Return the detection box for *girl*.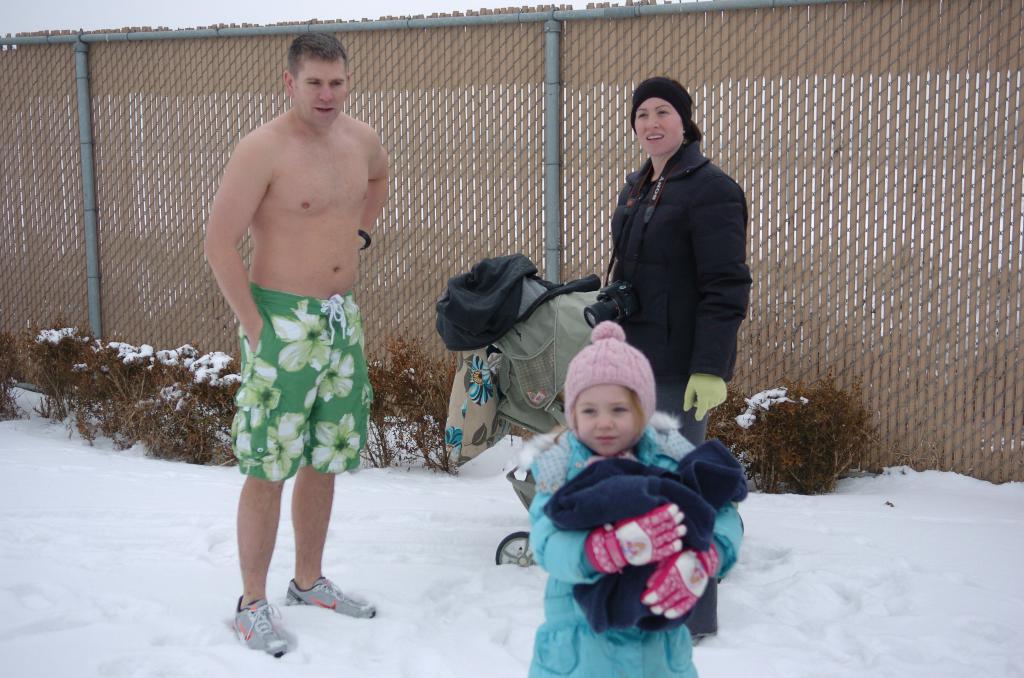
box(527, 323, 742, 677).
